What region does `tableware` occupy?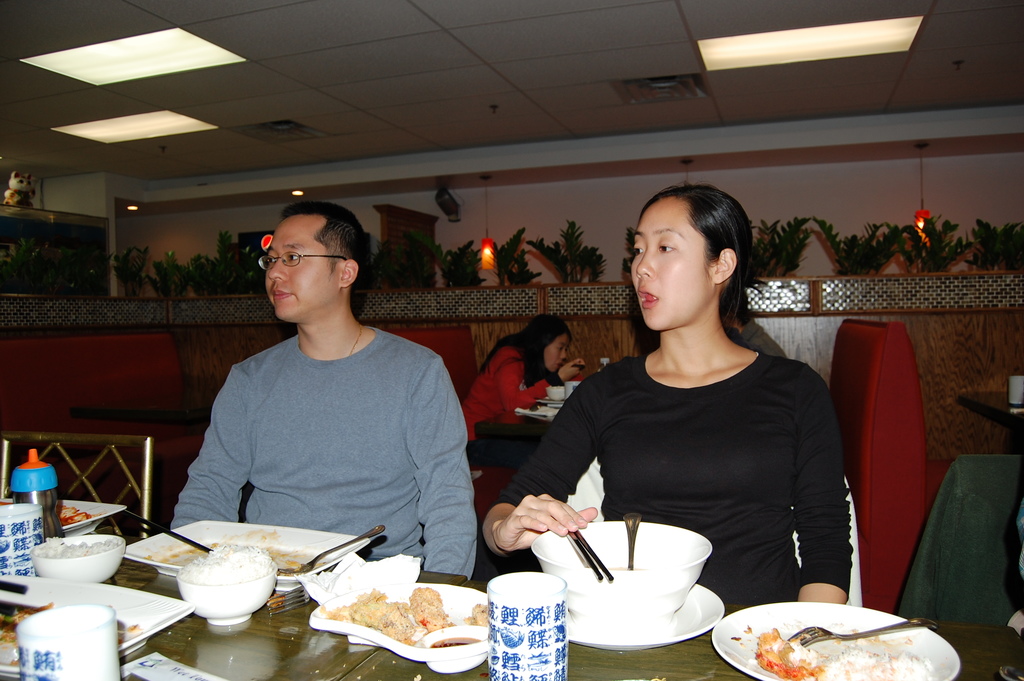
{"x1": 55, "y1": 498, "x2": 127, "y2": 529}.
